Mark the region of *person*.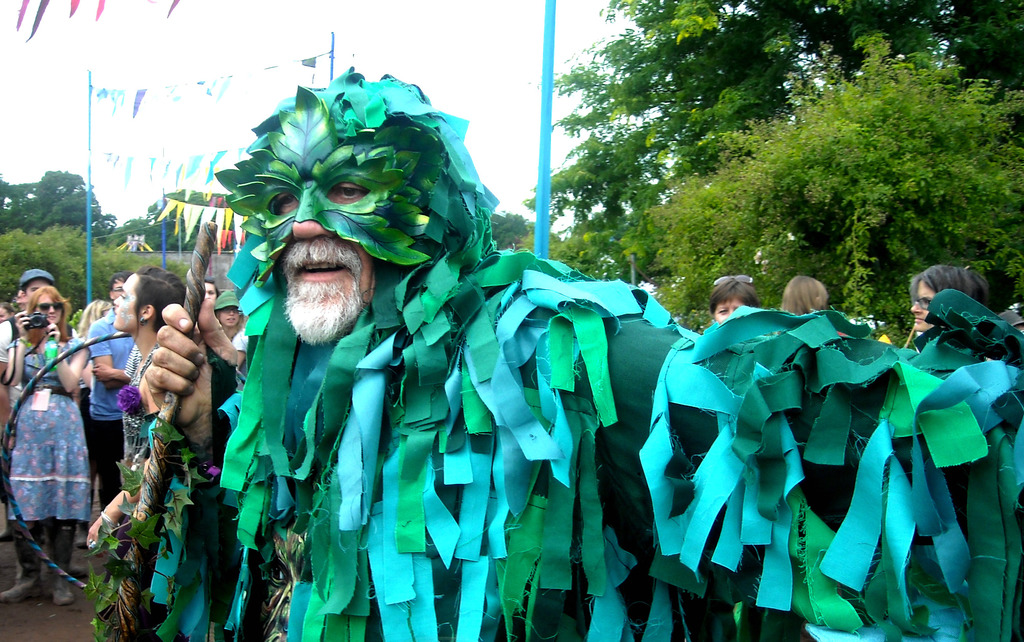
Region: bbox(906, 264, 998, 332).
